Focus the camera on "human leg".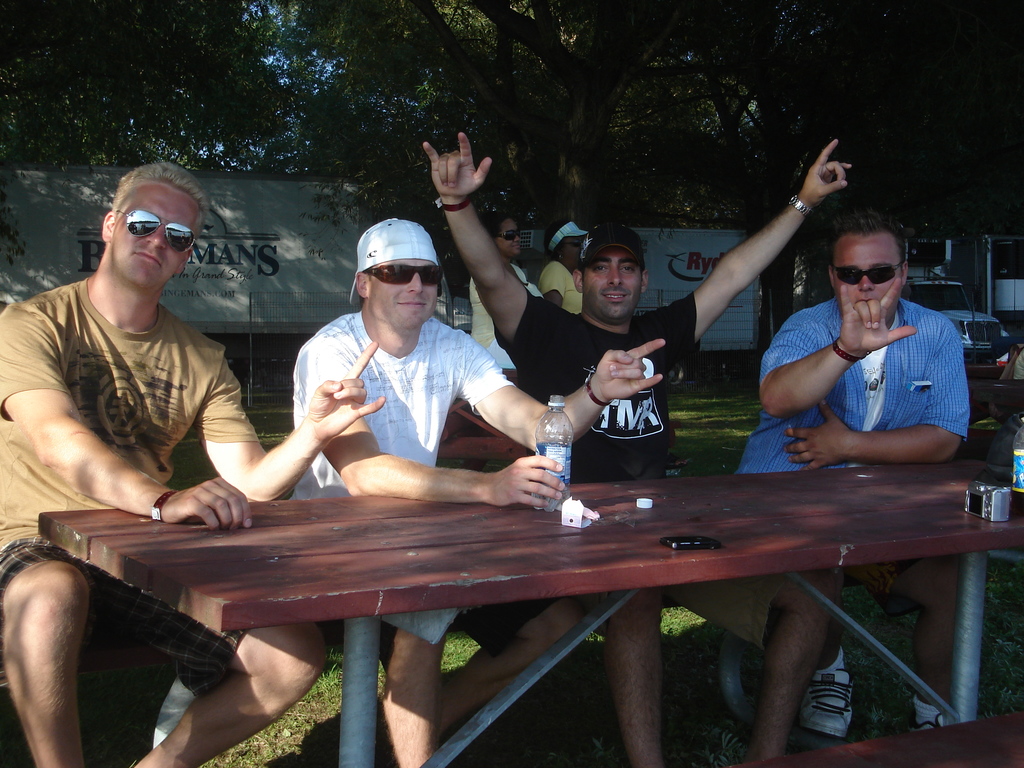
Focus region: <bbox>912, 566, 953, 729</bbox>.
